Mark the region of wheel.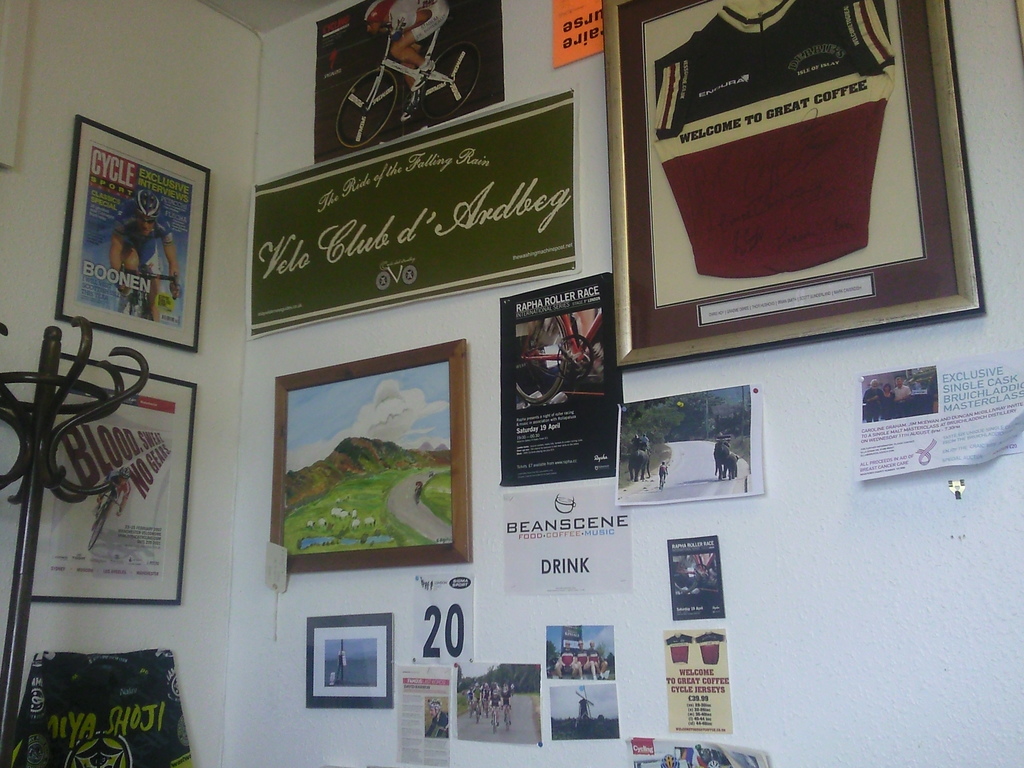
Region: locate(335, 74, 402, 144).
